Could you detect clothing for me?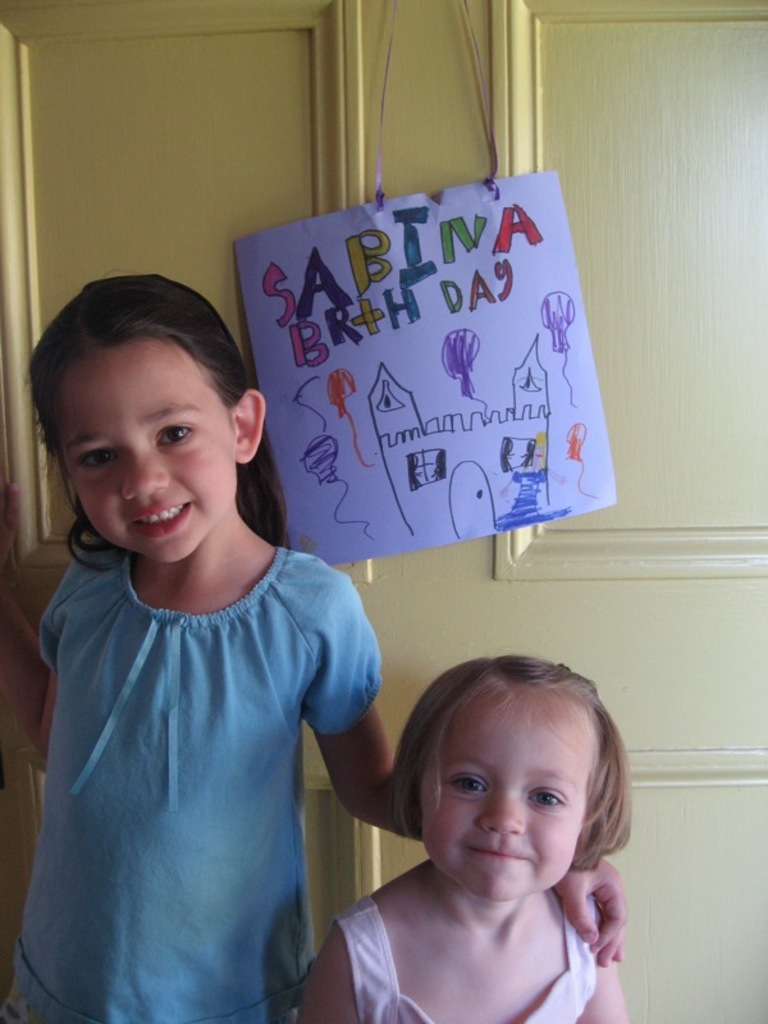
Detection result: [14, 467, 402, 1014].
